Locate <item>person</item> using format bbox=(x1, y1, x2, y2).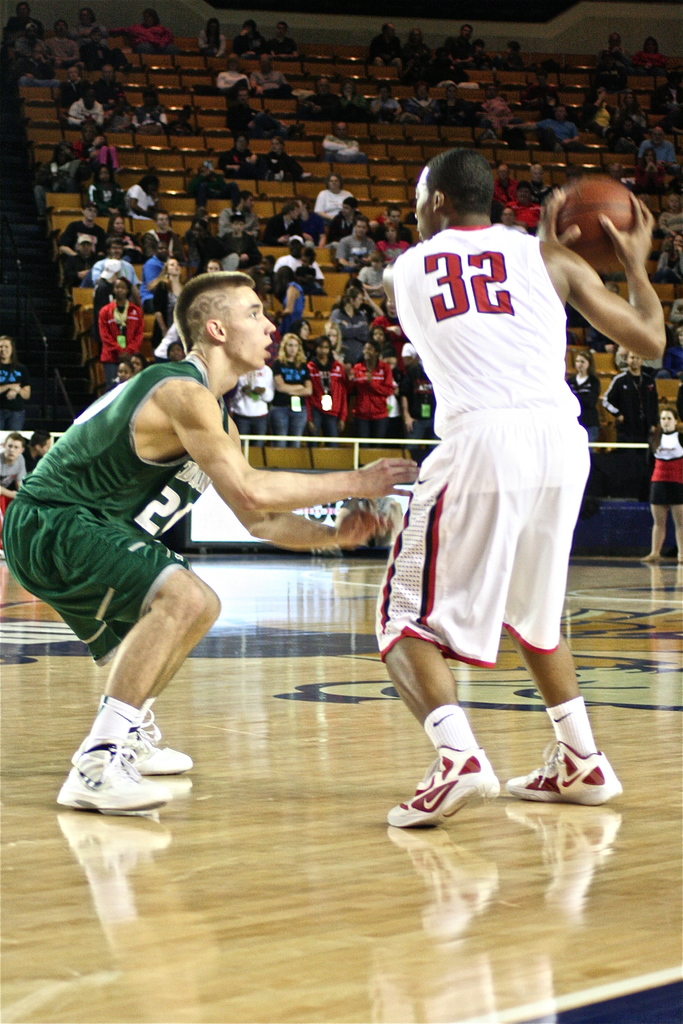
bbox=(477, 82, 516, 136).
